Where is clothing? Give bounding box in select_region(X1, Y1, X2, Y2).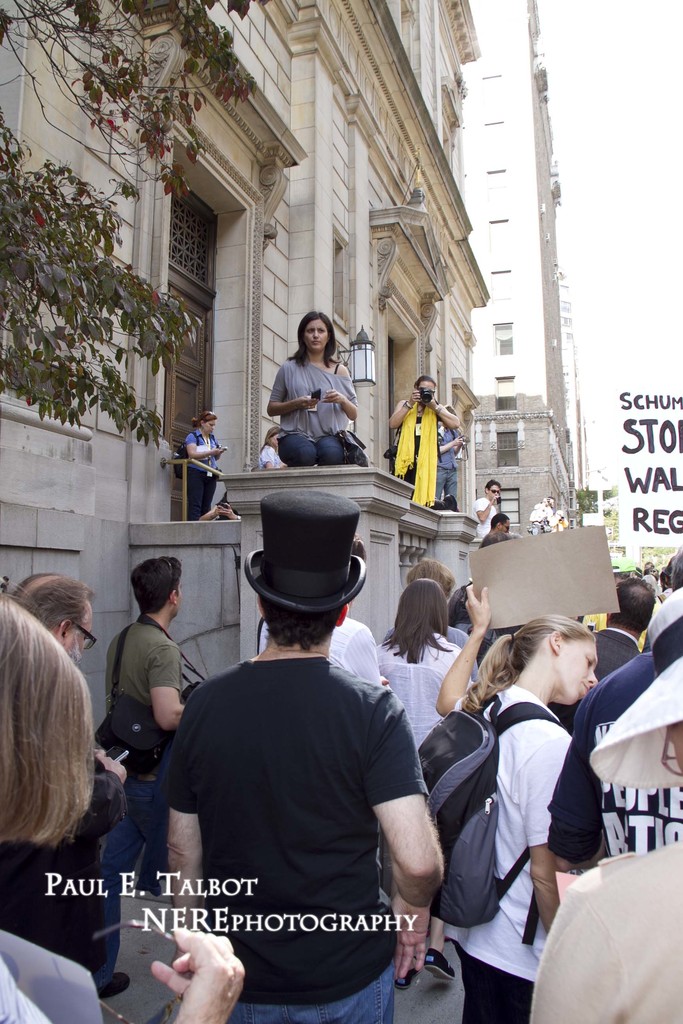
select_region(158, 657, 431, 1023).
